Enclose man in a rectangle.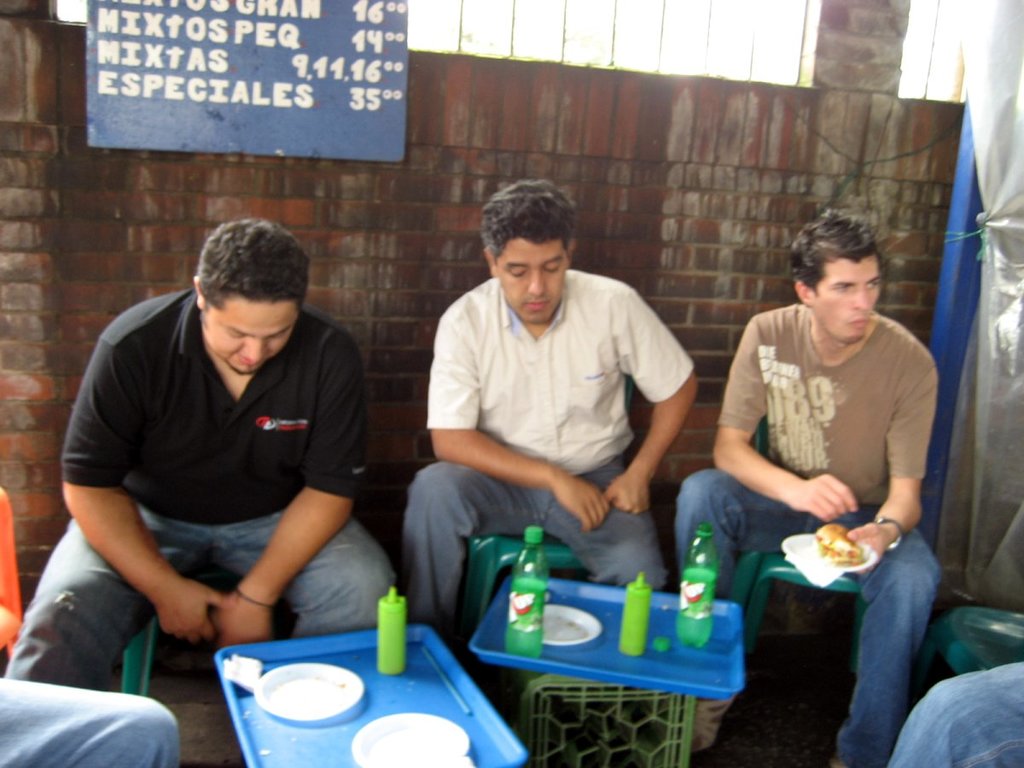
<bbox>704, 212, 960, 714</bbox>.
